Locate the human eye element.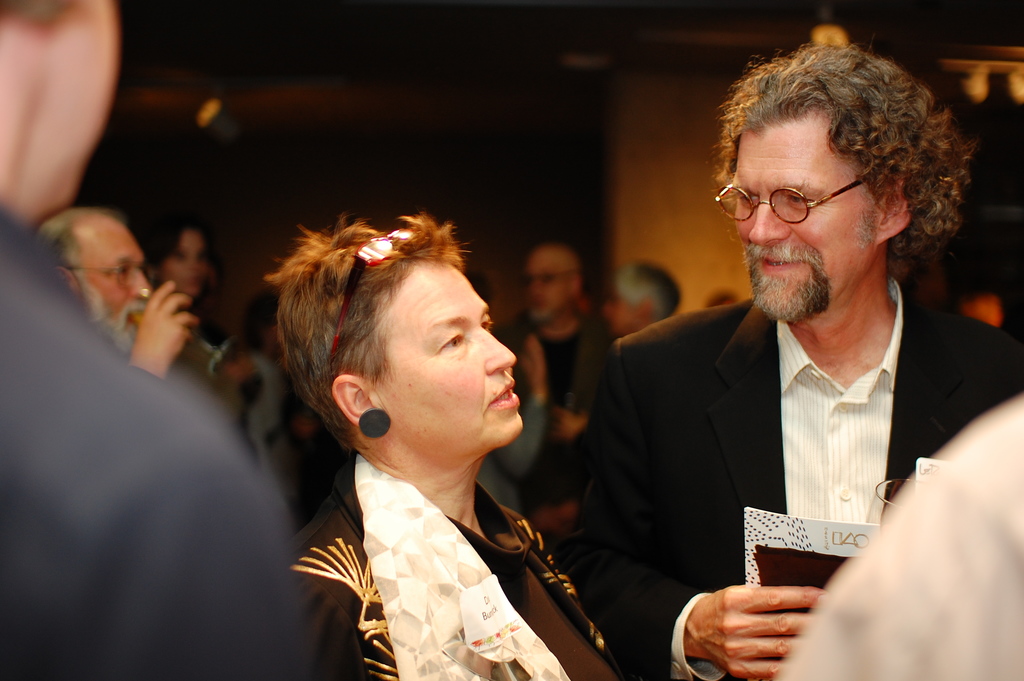
Element bbox: [785,195,819,215].
